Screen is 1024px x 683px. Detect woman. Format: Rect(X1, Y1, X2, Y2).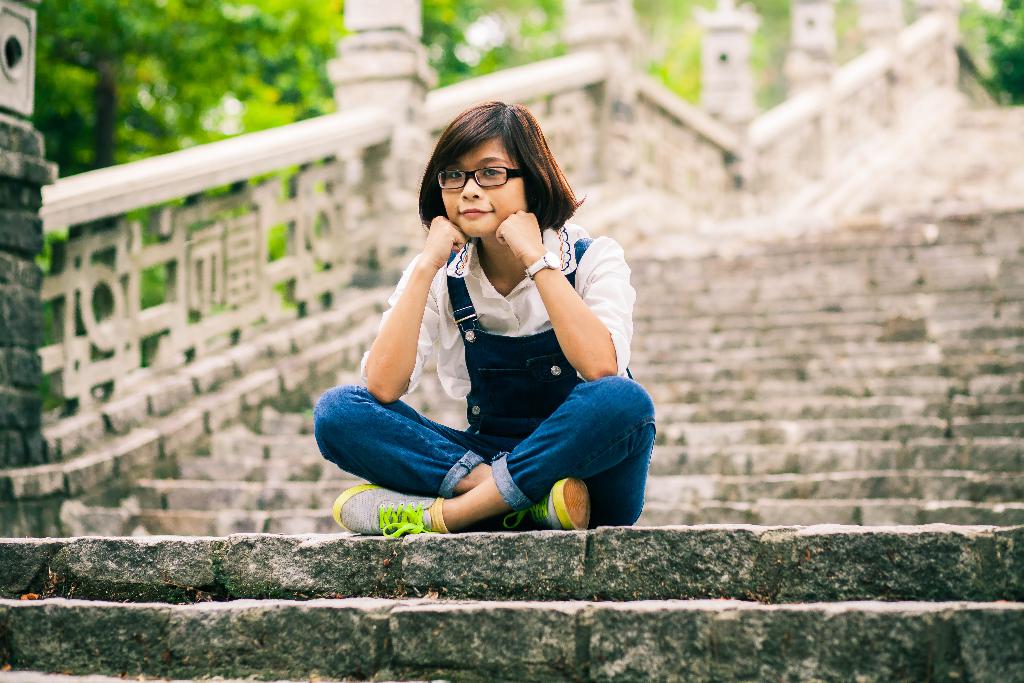
Rect(320, 111, 640, 529).
